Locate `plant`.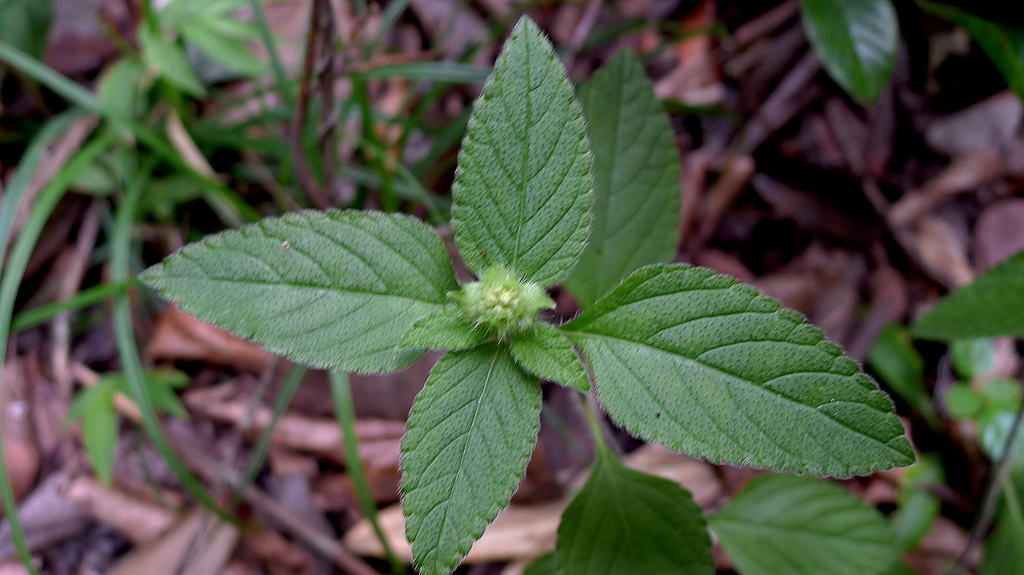
Bounding box: {"left": 0, "top": 0, "right": 734, "bottom": 574}.
